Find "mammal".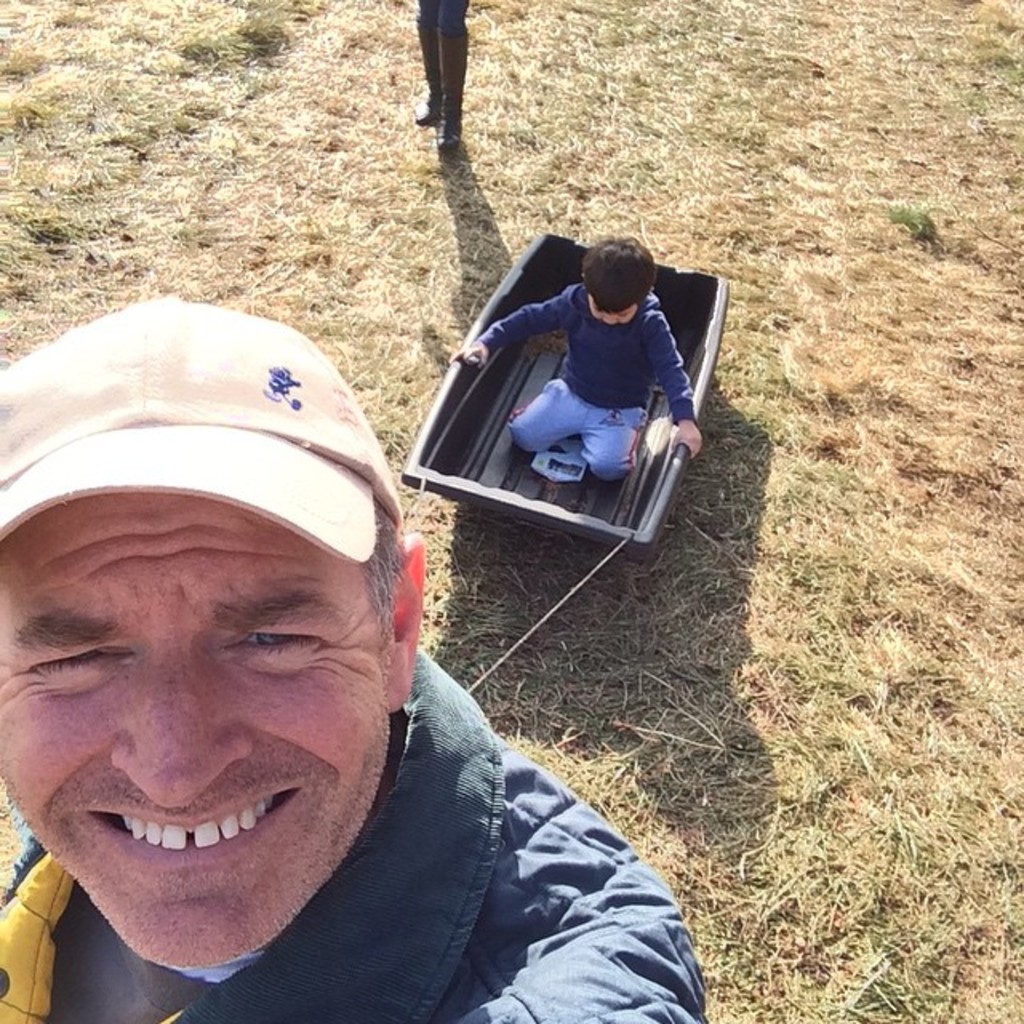
region(411, 0, 467, 150).
